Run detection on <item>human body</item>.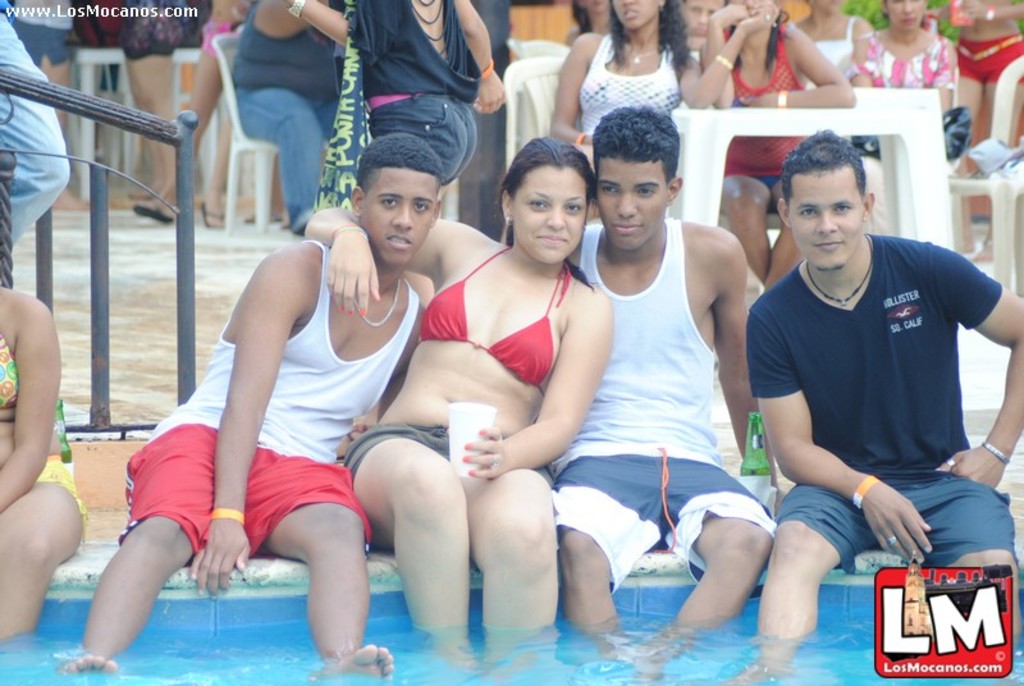
Result: l=0, t=0, r=70, b=243.
